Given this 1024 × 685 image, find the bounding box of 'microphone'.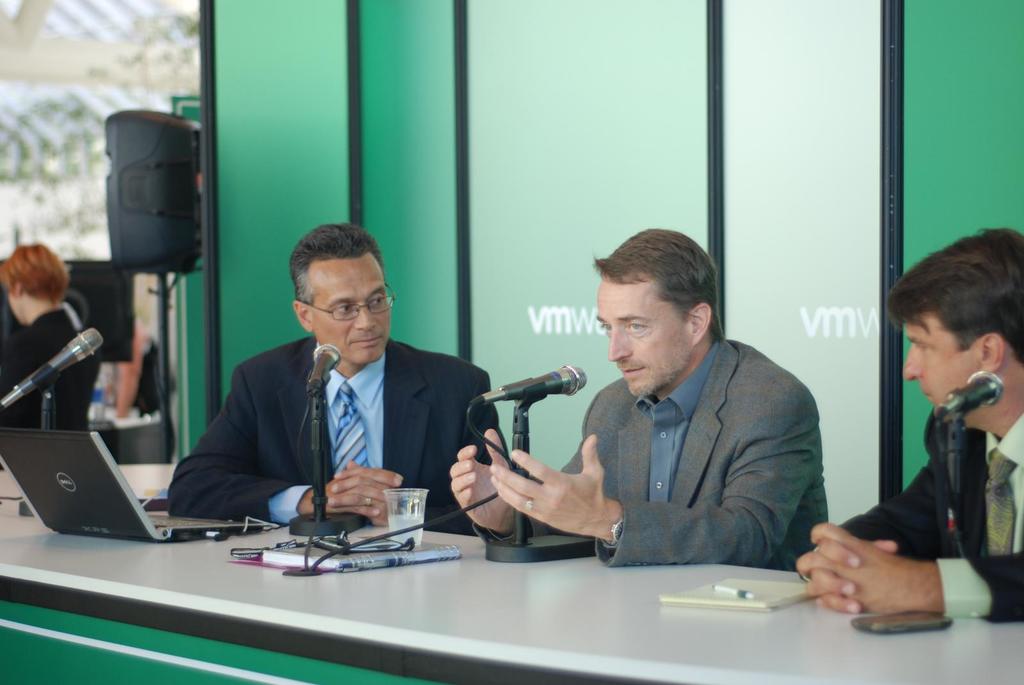
(left=299, top=340, right=346, bottom=402).
